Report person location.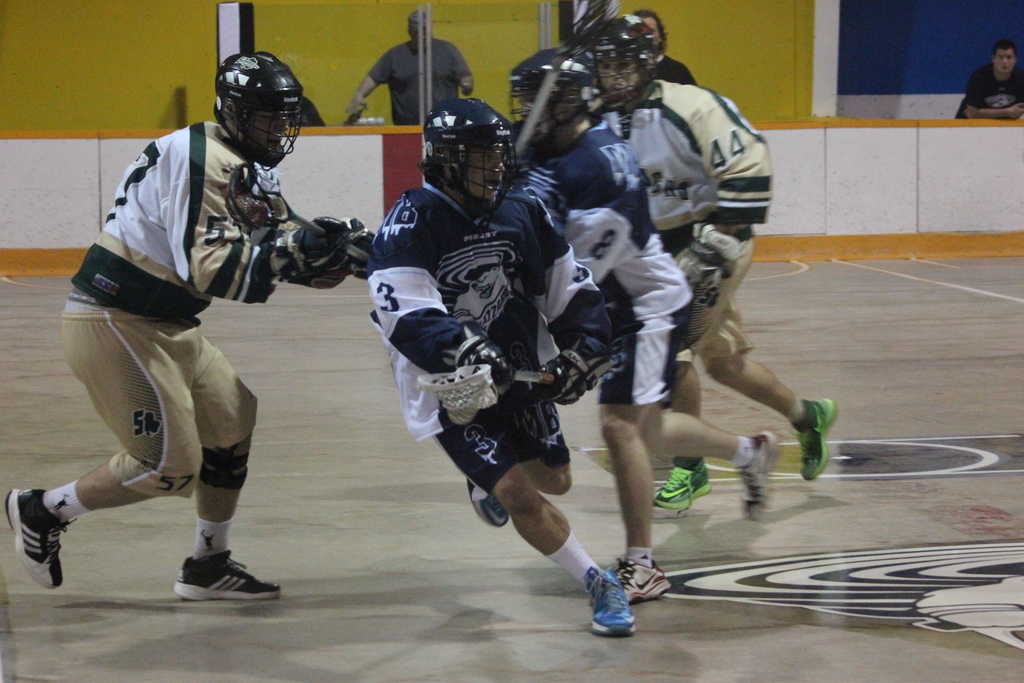
Report: region(596, 13, 834, 517).
